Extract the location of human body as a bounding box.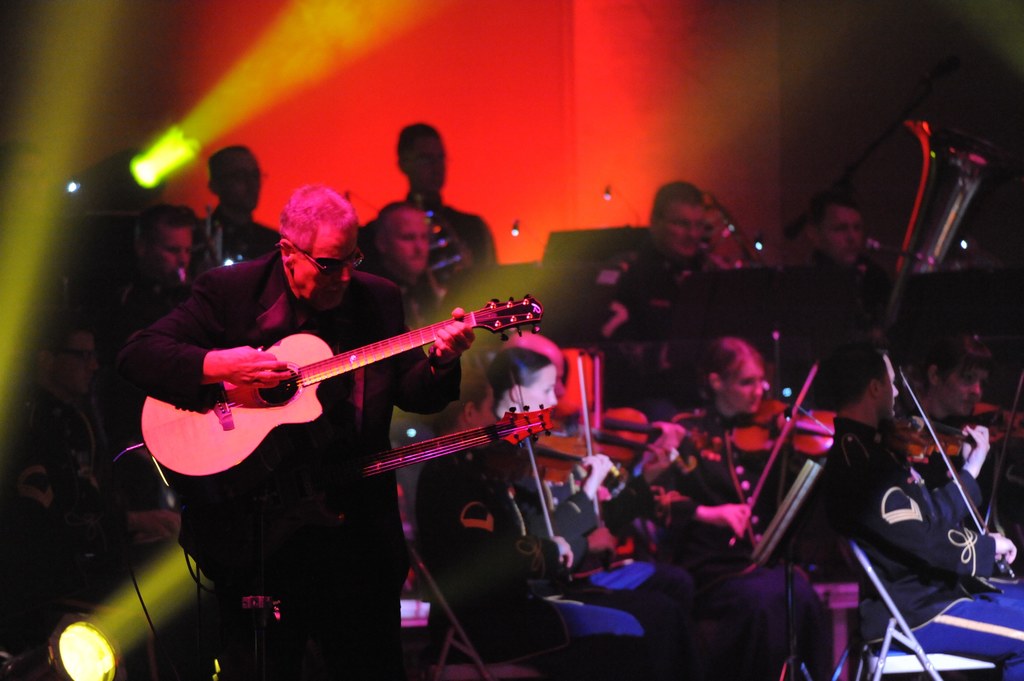
<box>592,230,715,383</box>.
